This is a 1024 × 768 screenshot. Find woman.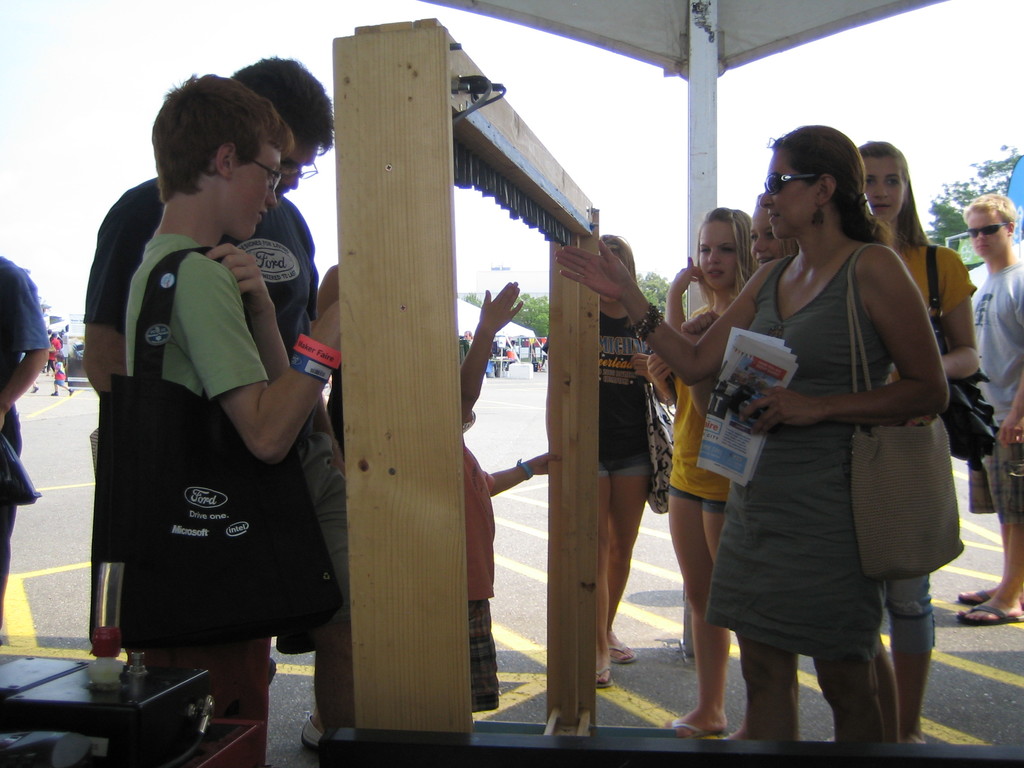
Bounding box: box=[550, 139, 940, 762].
